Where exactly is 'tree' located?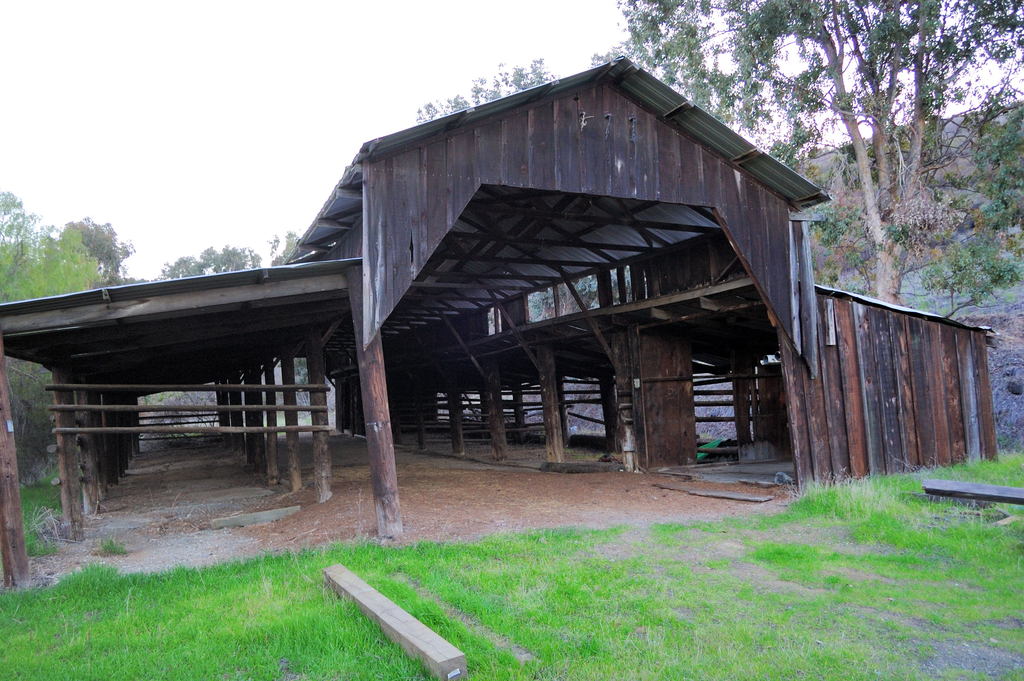
Its bounding box is 148,245,276,277.
